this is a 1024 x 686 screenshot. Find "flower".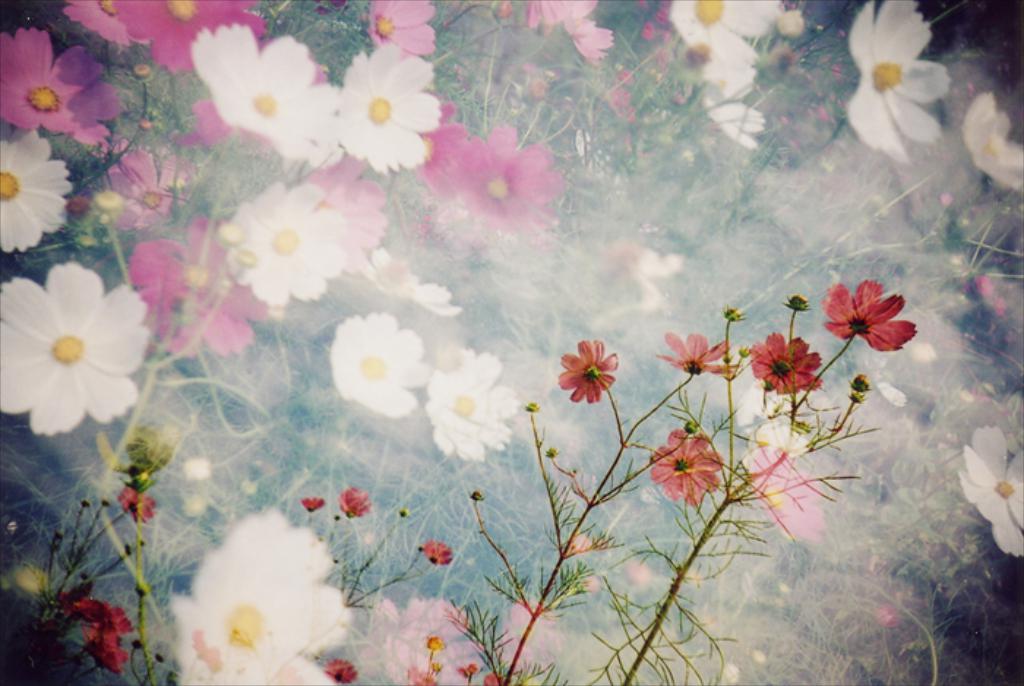
Bounding box: {"x1": 190, "y1": 20, "x2": 347, "y2": 168}.
